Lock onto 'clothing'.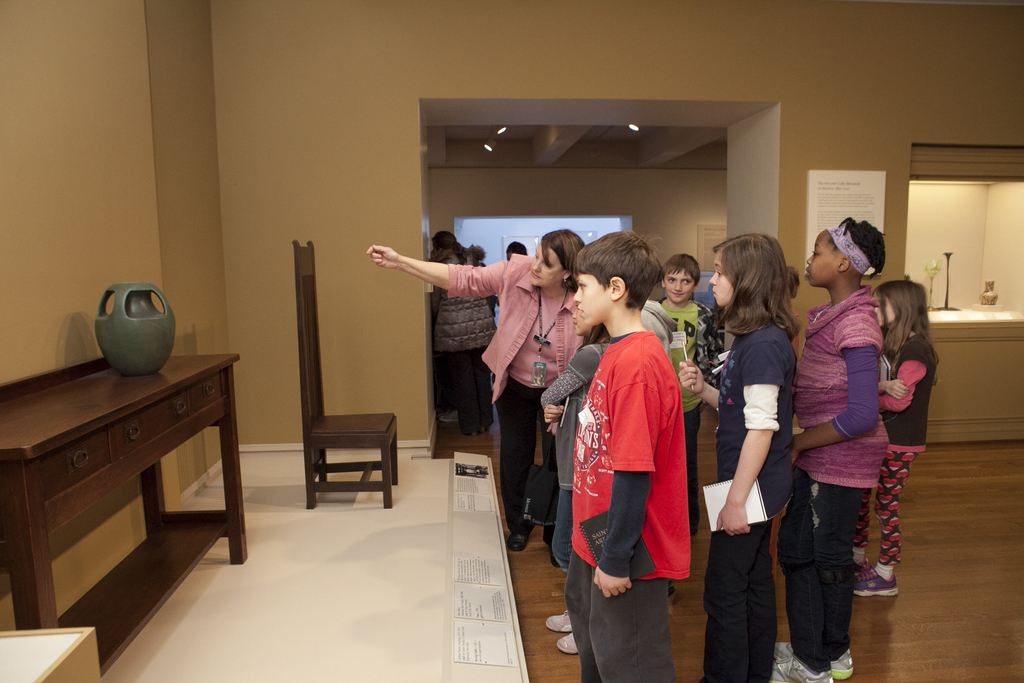
Locked: rect(654, 295, 708, 459).
